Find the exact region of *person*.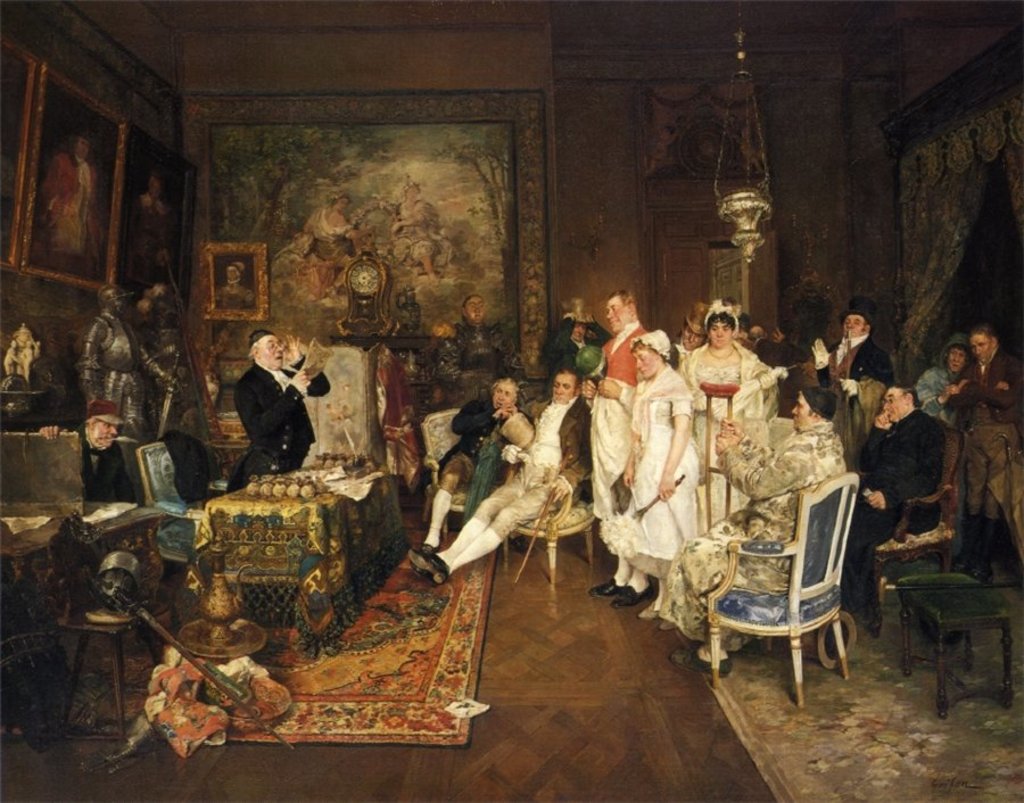
Exact region: 39, 124, 107, 264.
